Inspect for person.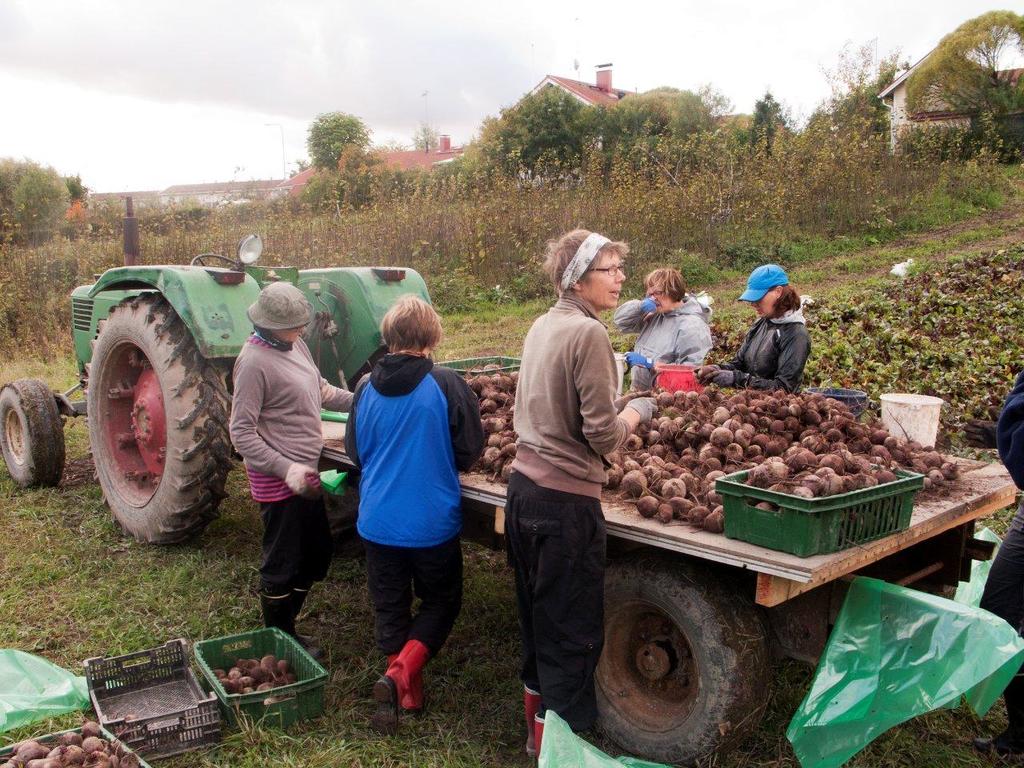
Inspection: locate(612, 264, 715, 390).
